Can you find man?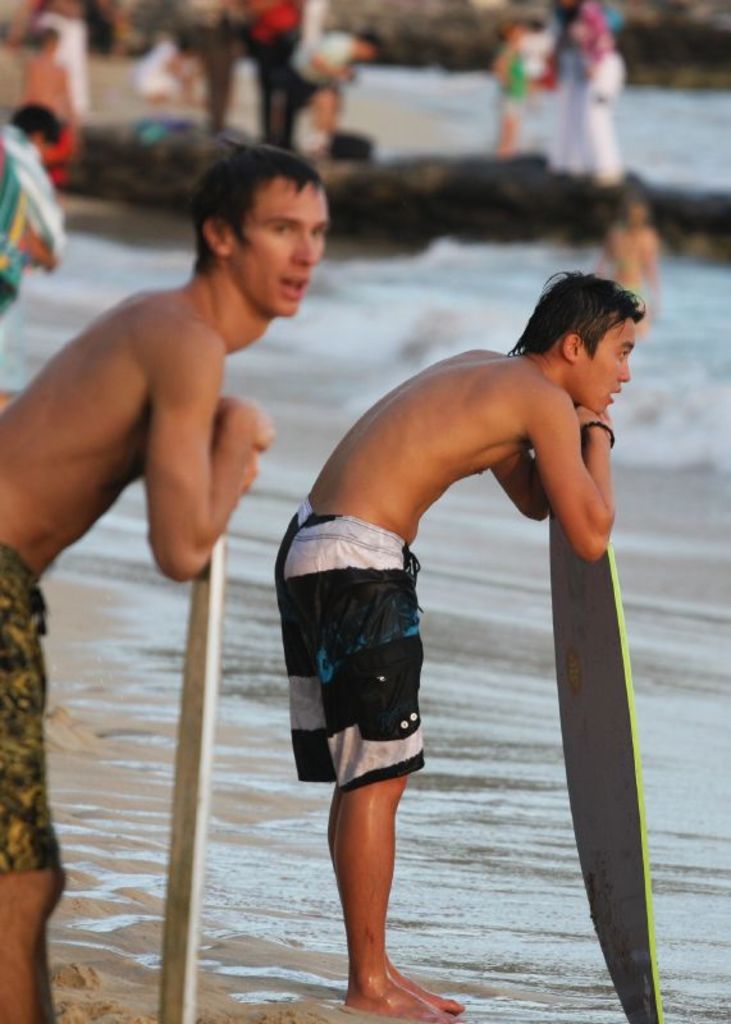
Yes, bounding box: [x1=274, y1=257, x2=655, y2=1021].
